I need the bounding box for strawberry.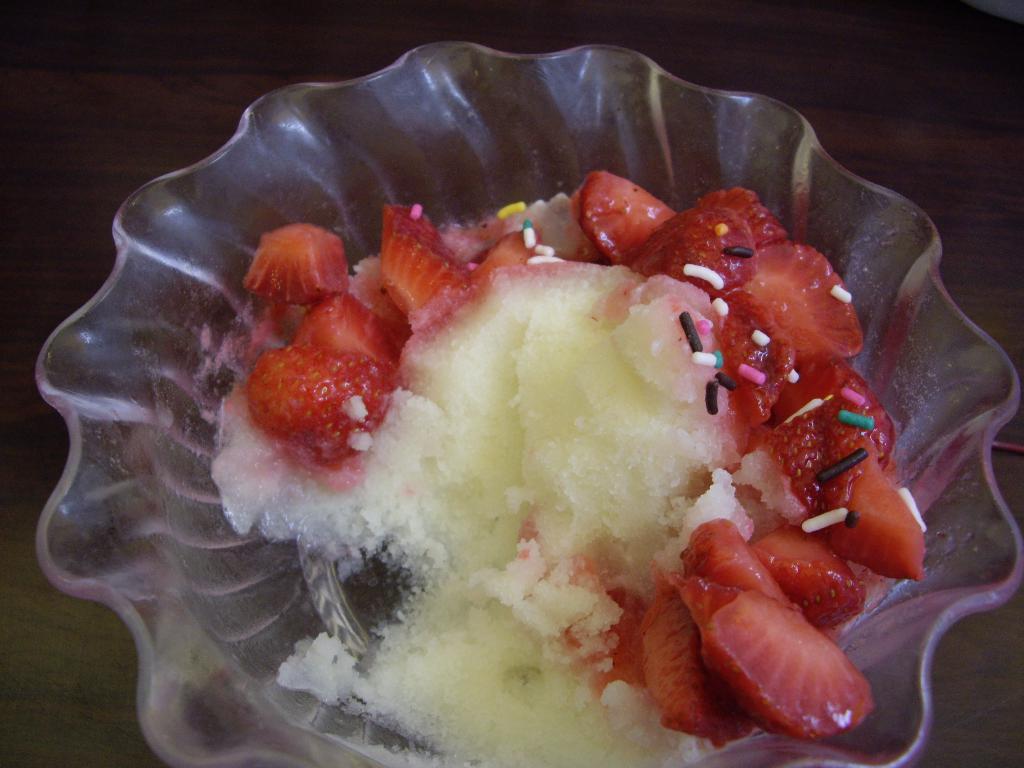
Here it is: pyautogui.locateOnScreen(611, 191, 807, 280).
